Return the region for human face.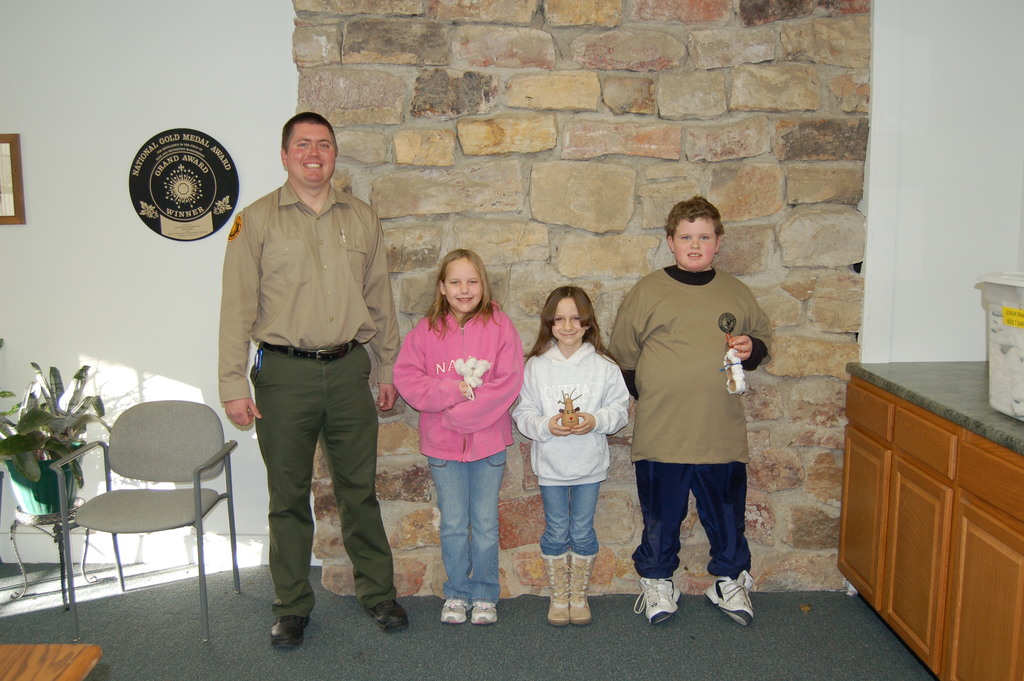
546/295/583/349.
